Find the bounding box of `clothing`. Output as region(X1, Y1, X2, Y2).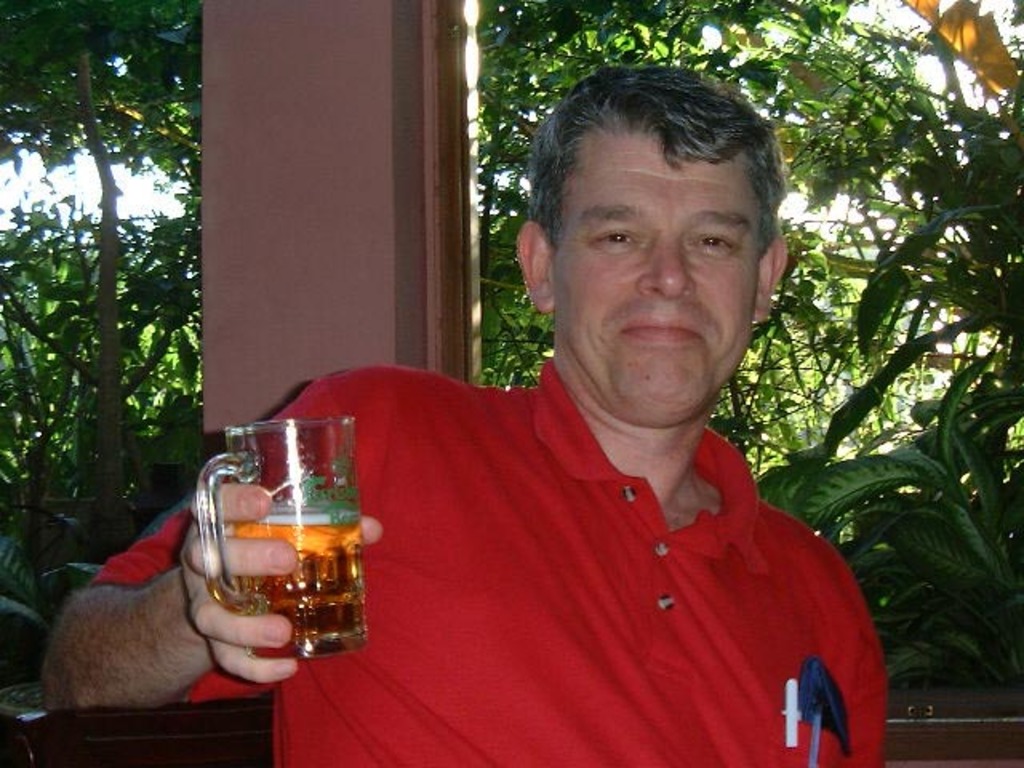
region(86, 352, 898, 766).
